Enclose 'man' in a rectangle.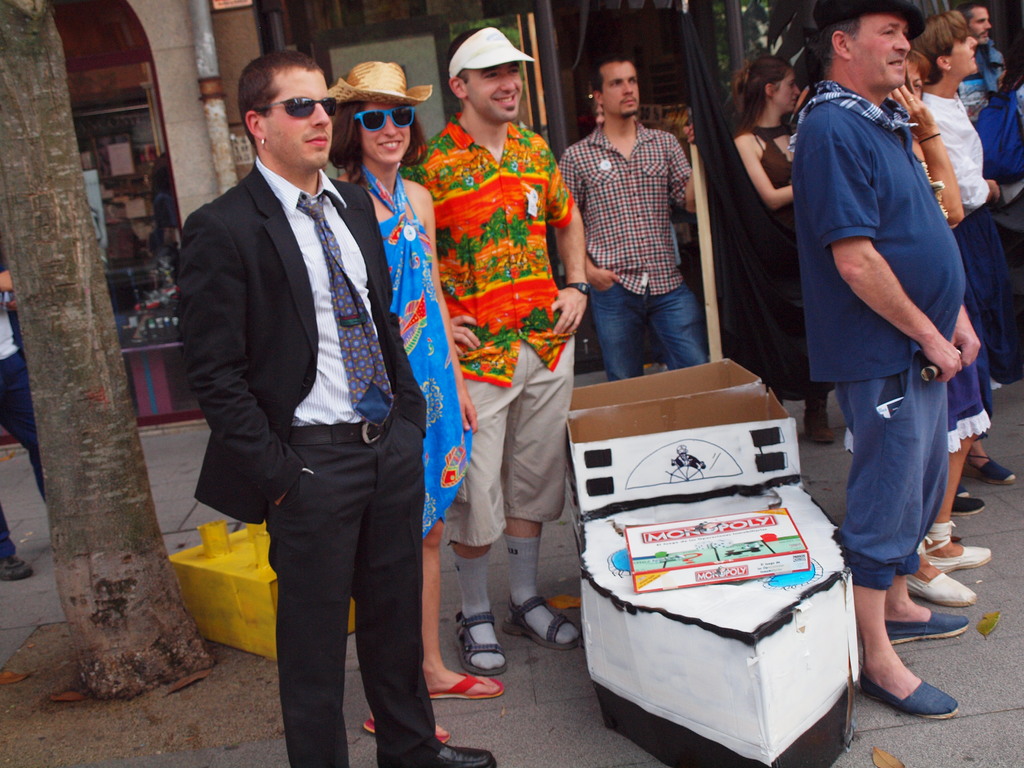
168, 44, 435, 730.
